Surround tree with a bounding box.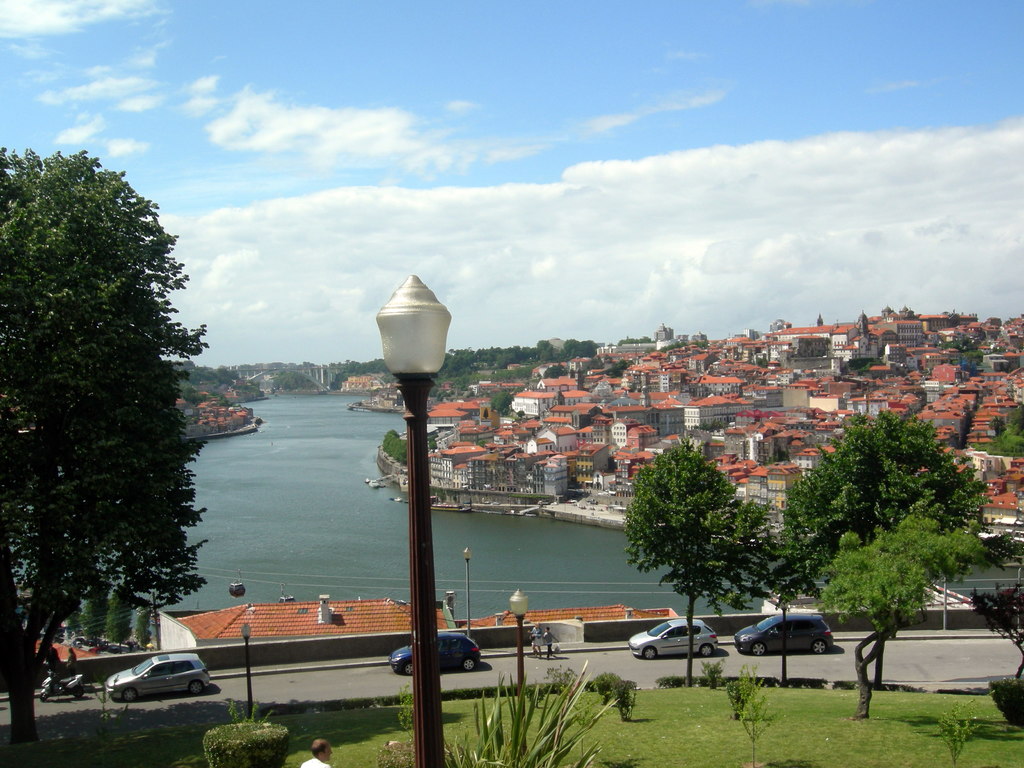
region(823, 518, 993, 720).
